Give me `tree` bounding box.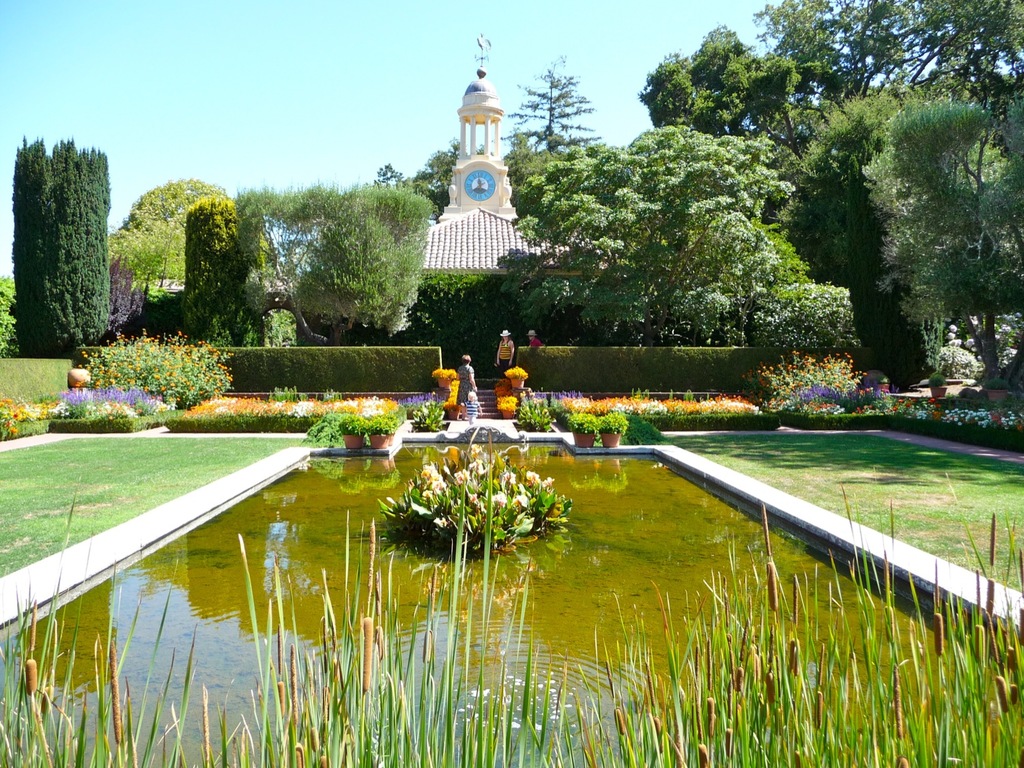
(x1=861, y1=90, x2=1023, y2=395).
